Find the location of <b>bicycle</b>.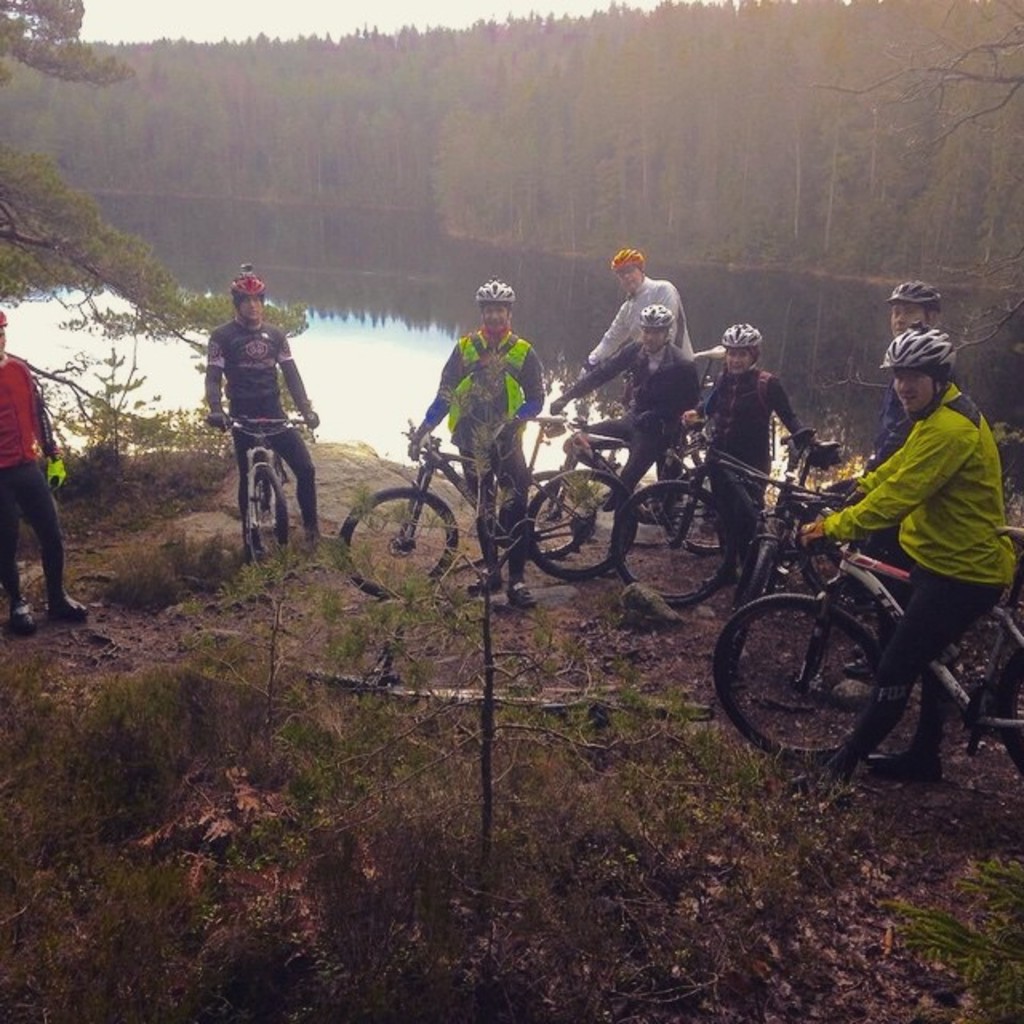
Location: region(611, 413, 843, 606).
